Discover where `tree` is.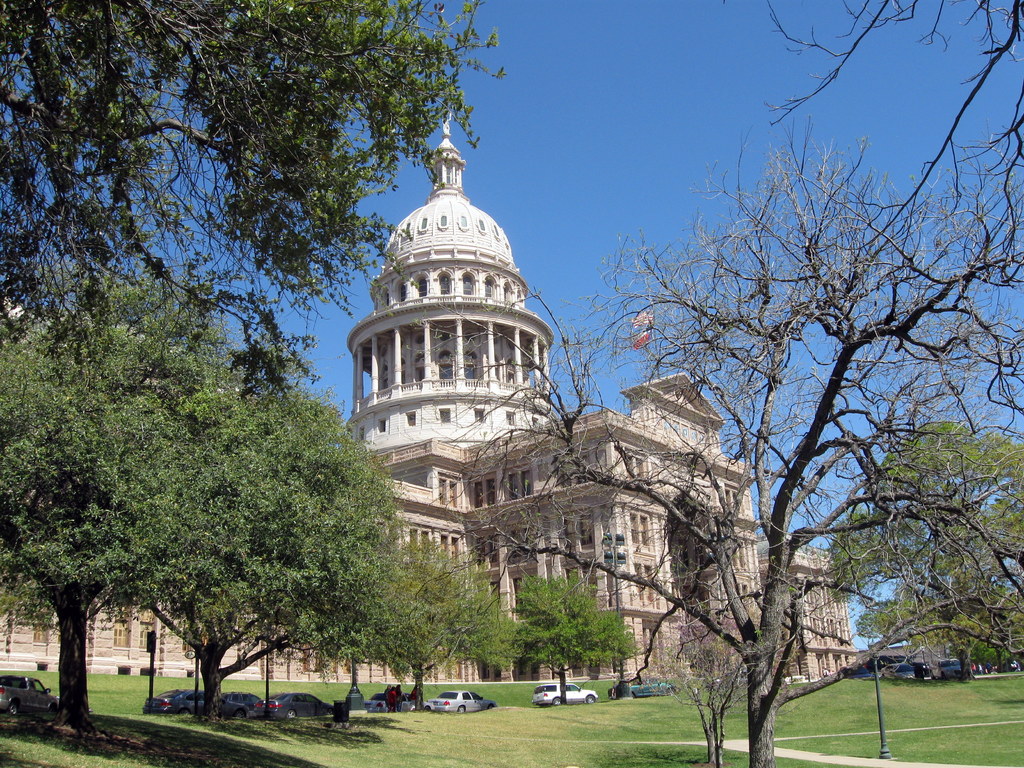
Discovered at rect(447, 100, 1023, 767).
